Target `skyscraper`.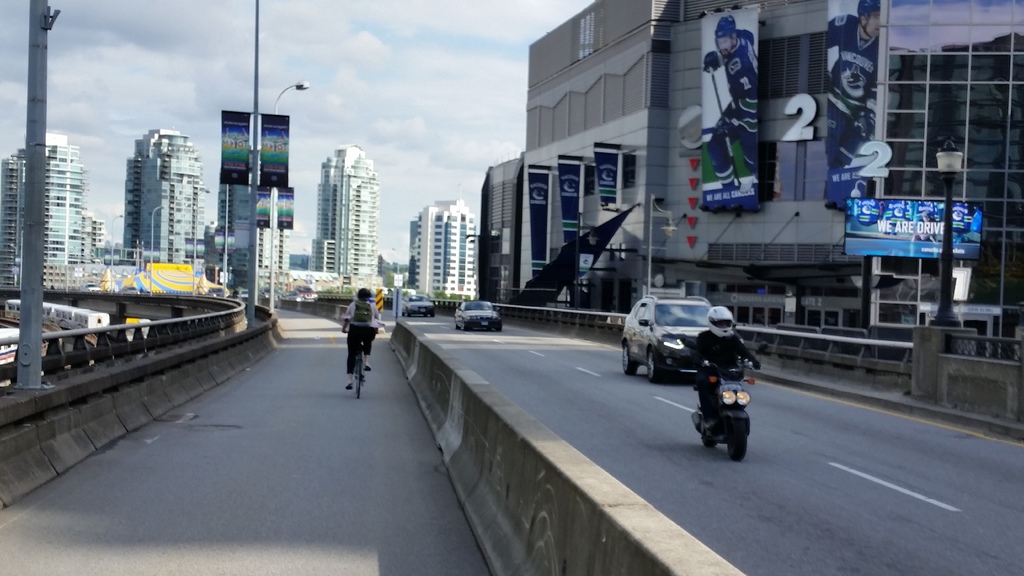
Target region: left=94, top=115, right=200, bottom=273.
